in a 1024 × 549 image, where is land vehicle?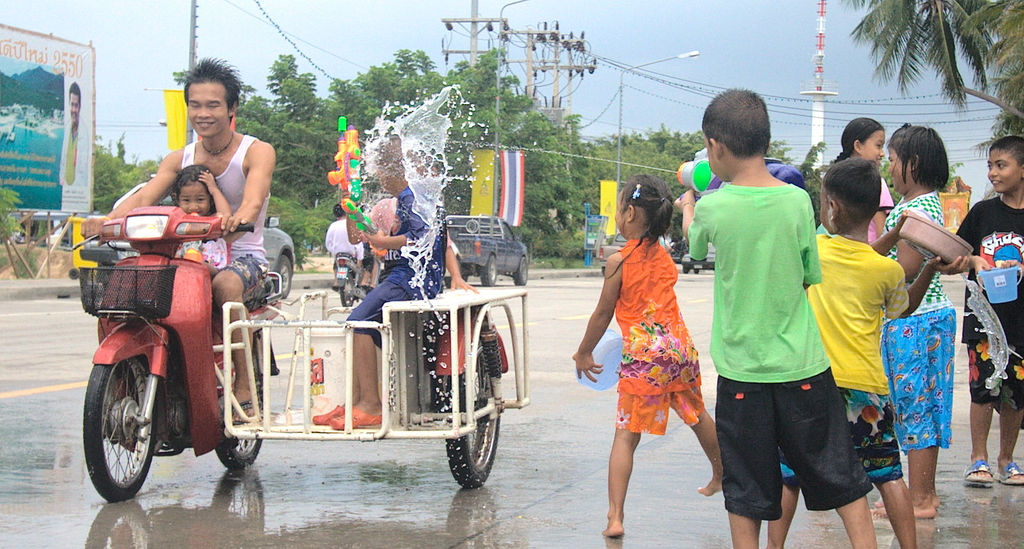
<box>681,237,717,271</box>.
